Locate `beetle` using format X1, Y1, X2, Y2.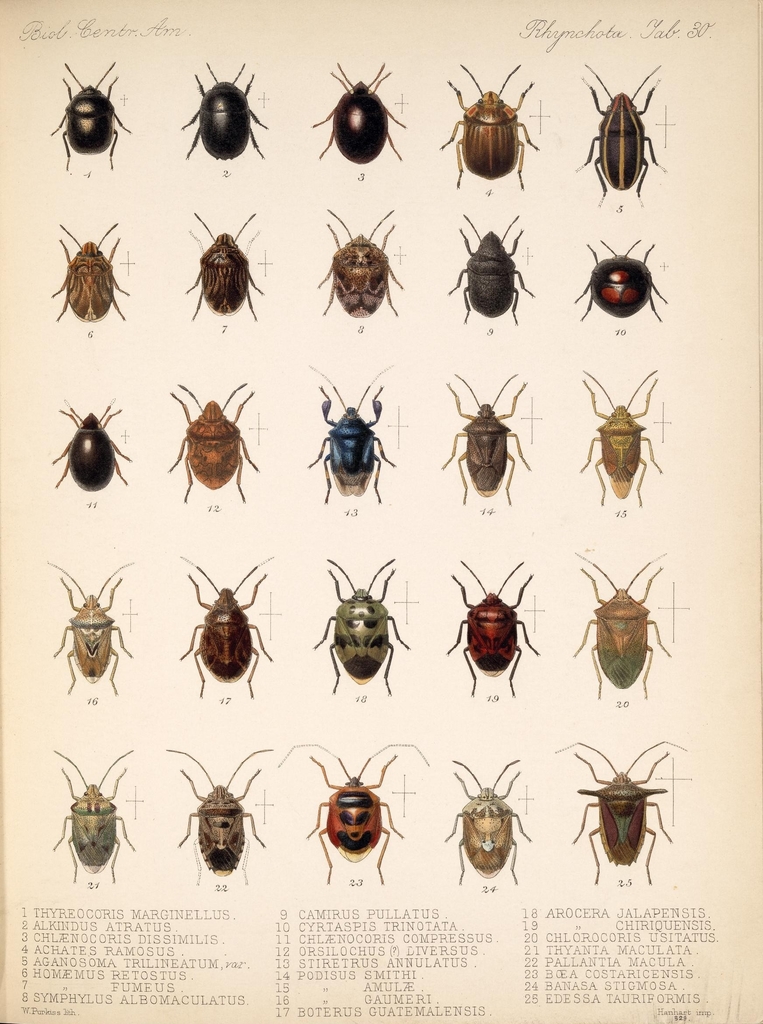
50, 398, 134, 495.
